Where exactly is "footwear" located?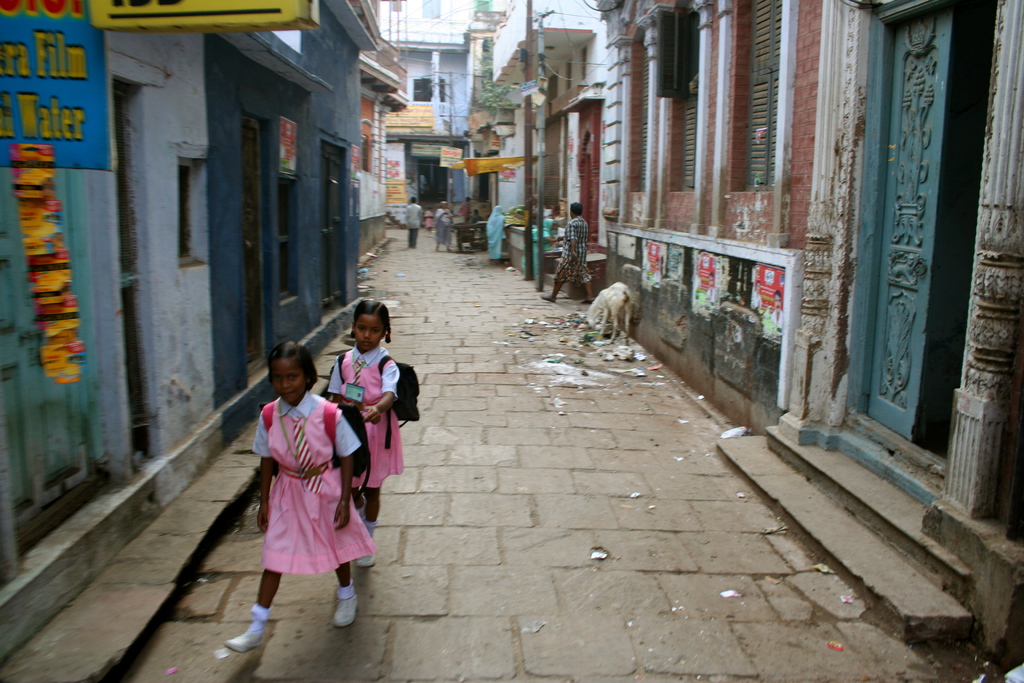
Its bounding box is 353/547/377/572.
